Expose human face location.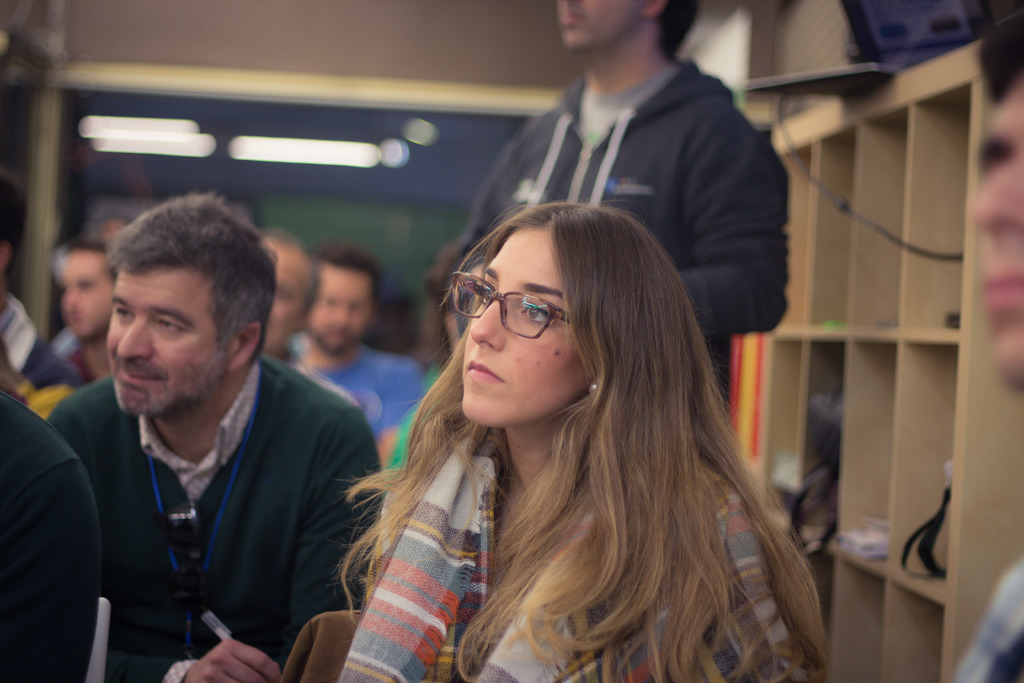
Exposed at BBox(557, 0, 645, 50).
